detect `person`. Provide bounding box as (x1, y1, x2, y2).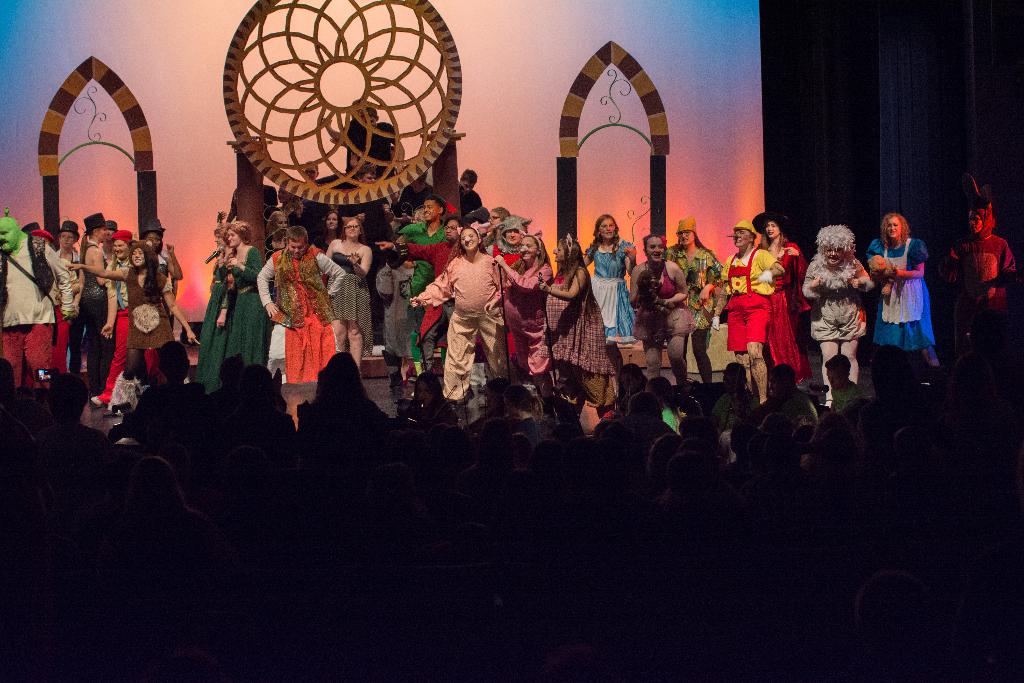
(536, 237, 621, 420).
